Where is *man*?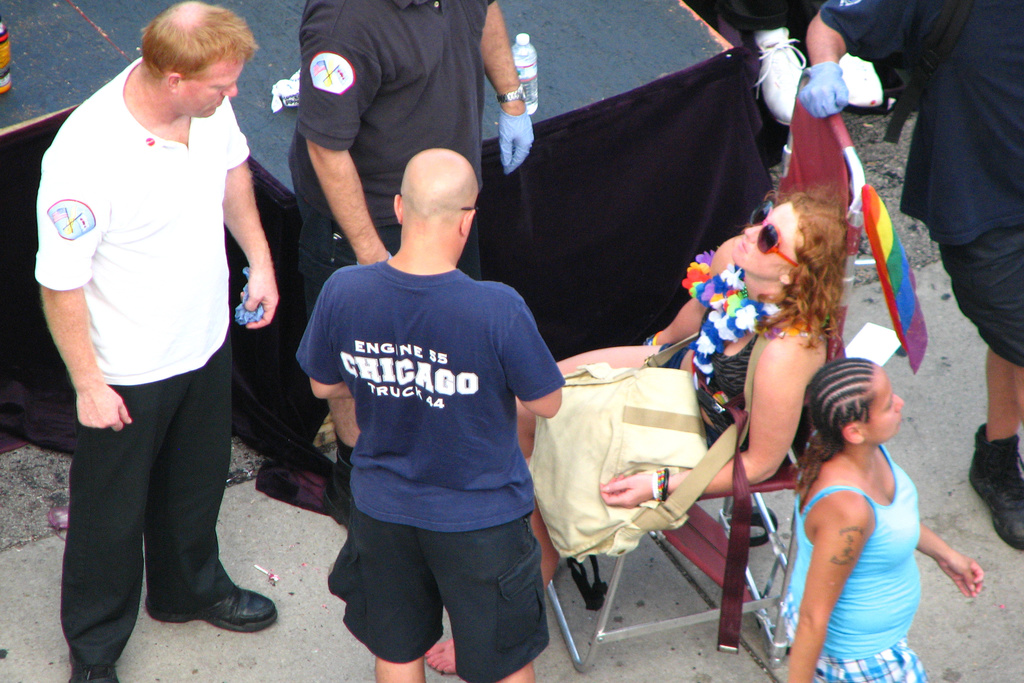
[803,0,1023,550].
